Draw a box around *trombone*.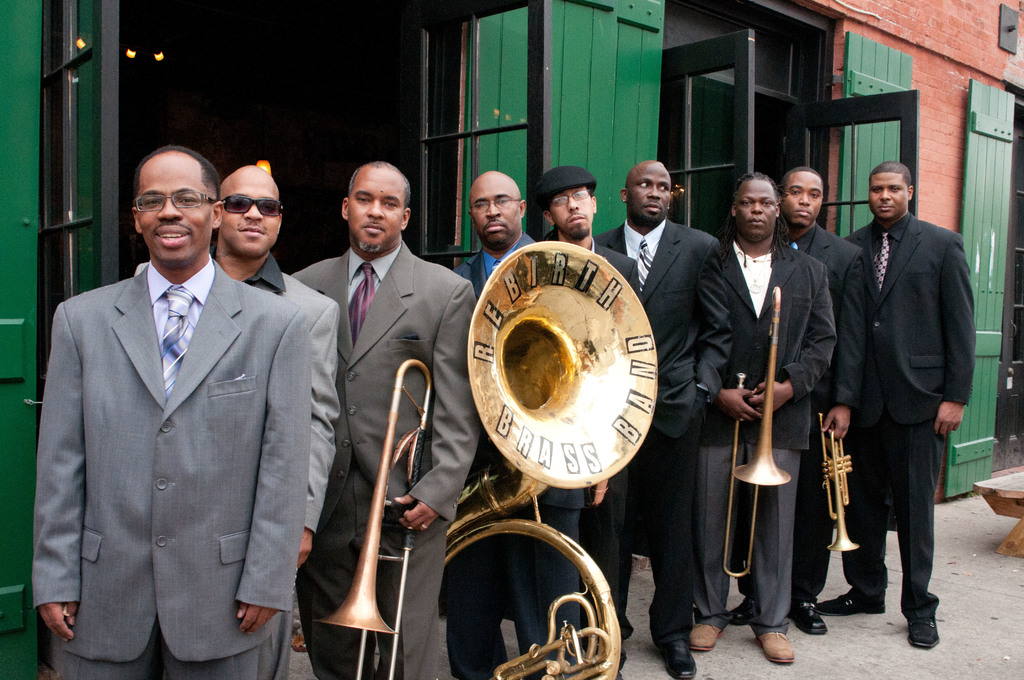
bbox=[438, 239, 662, 679].
